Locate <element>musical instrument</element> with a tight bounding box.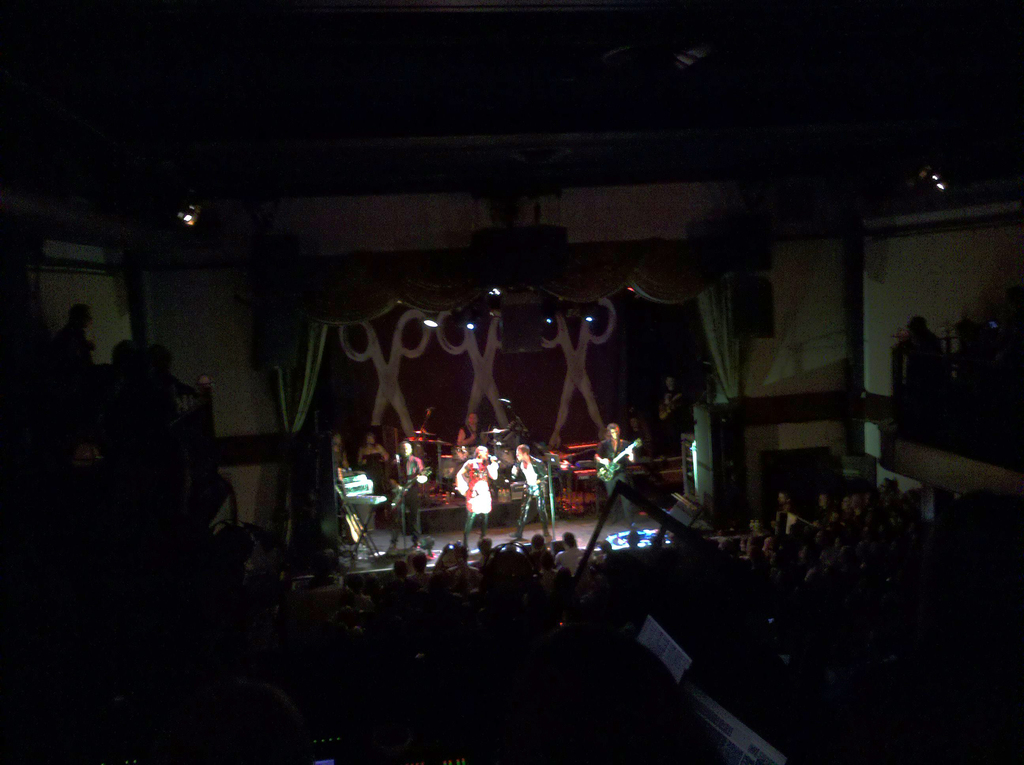
461, 443, 509, 502.
